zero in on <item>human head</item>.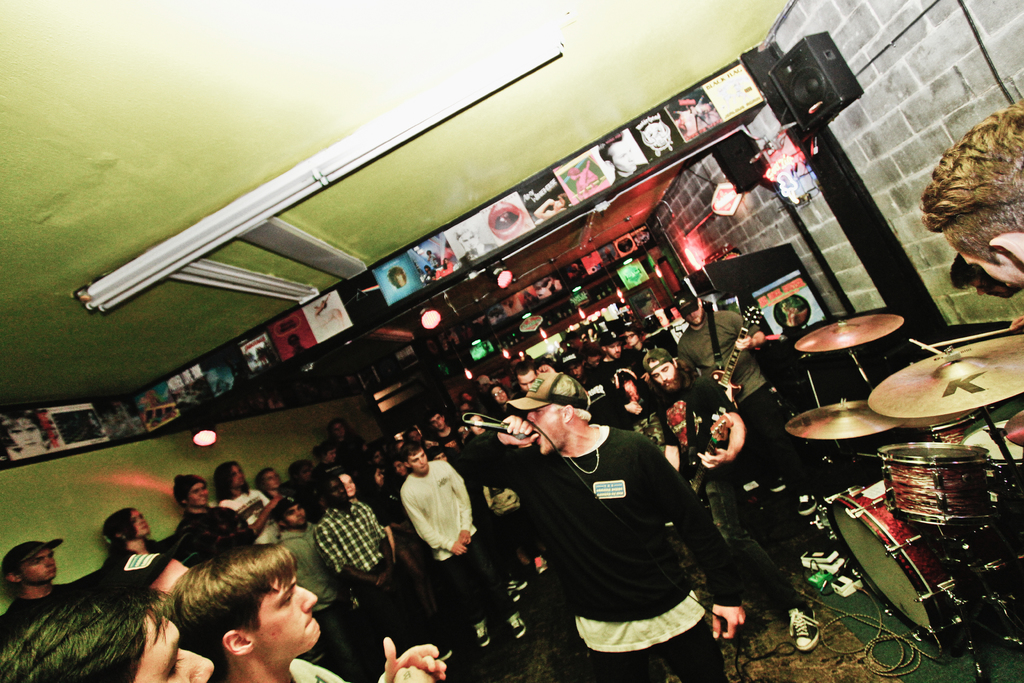
Zeroed in: l=185, t=562, r=328, b=682.
